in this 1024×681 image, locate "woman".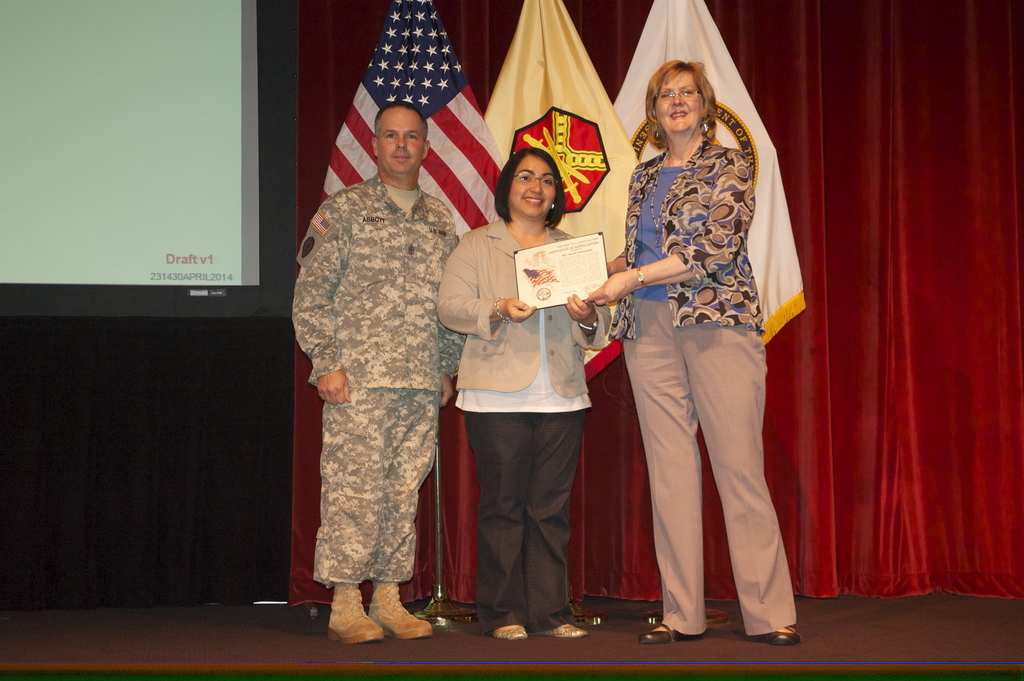
Bounding box: box=[430, 144, 614, 647].
